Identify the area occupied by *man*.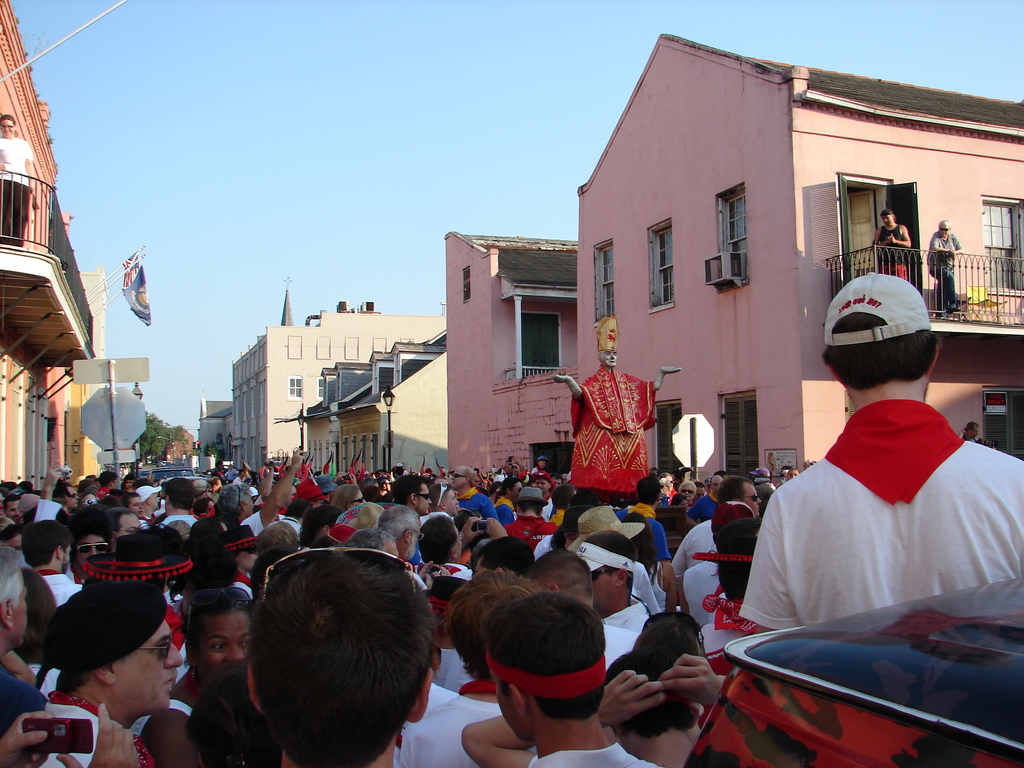
Area: (left=0, top=550, right=47, bottom=767).
